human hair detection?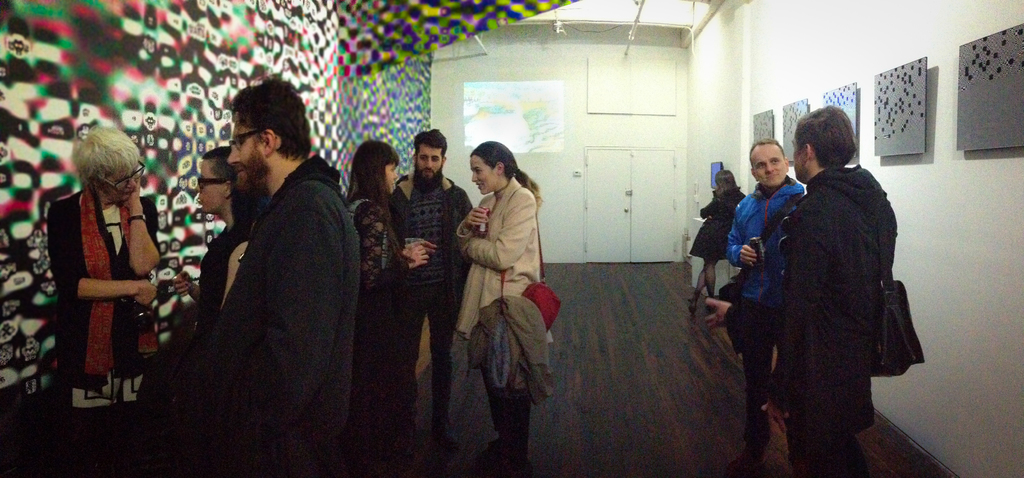
locate(72, 126, 138, 184)
